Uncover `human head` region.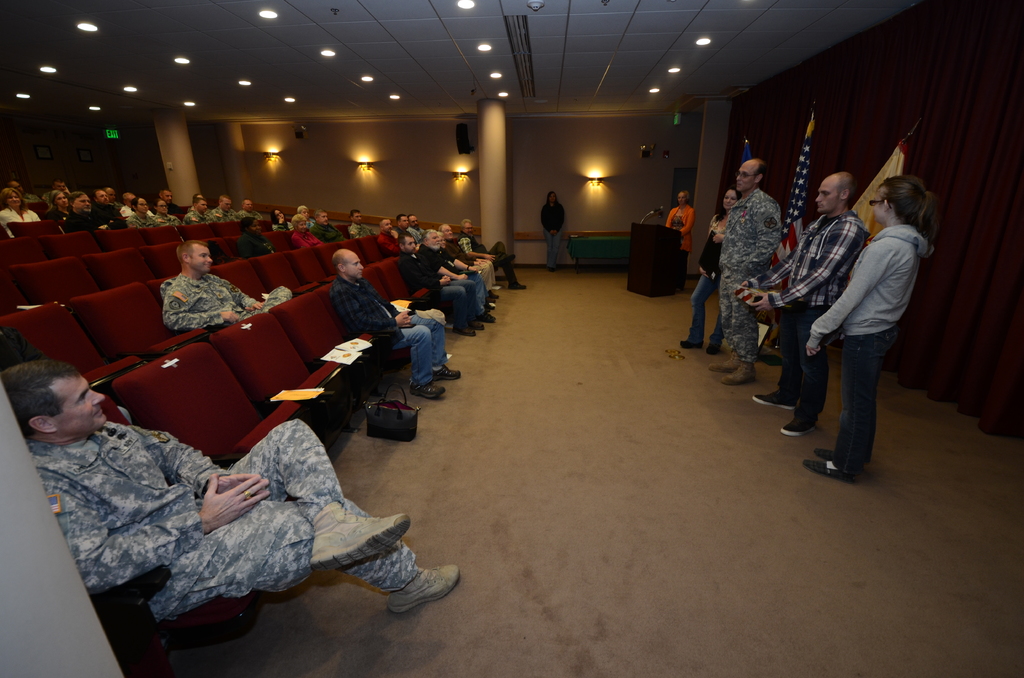
Uncovered: box(313, 207, 328, 226).
